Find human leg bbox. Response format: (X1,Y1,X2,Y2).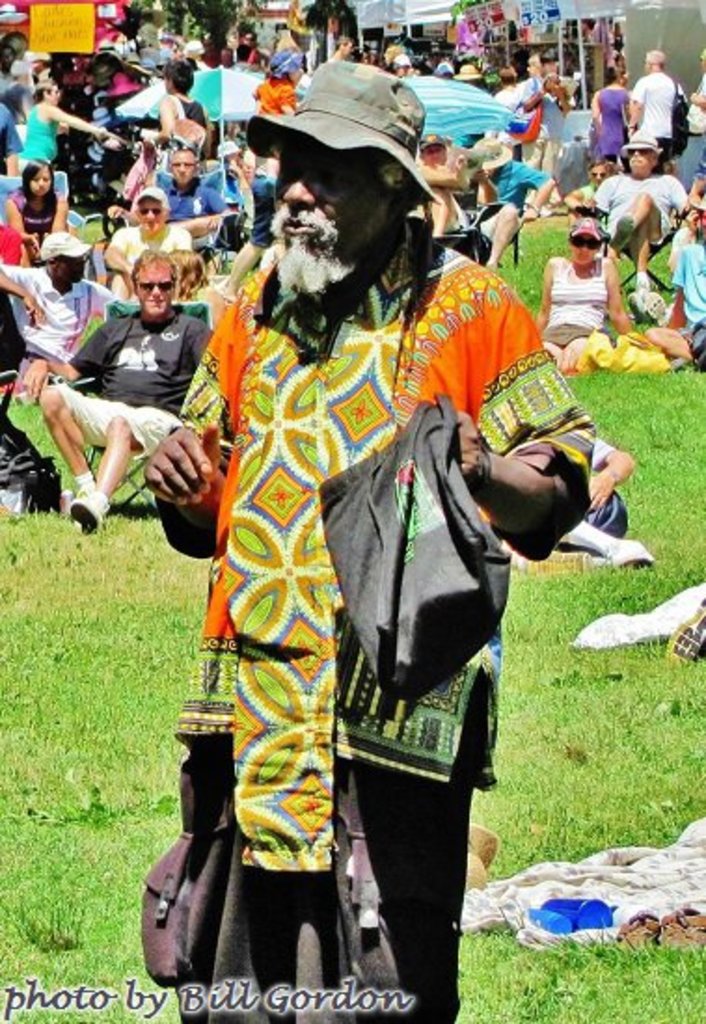
(48,389,102,503).
